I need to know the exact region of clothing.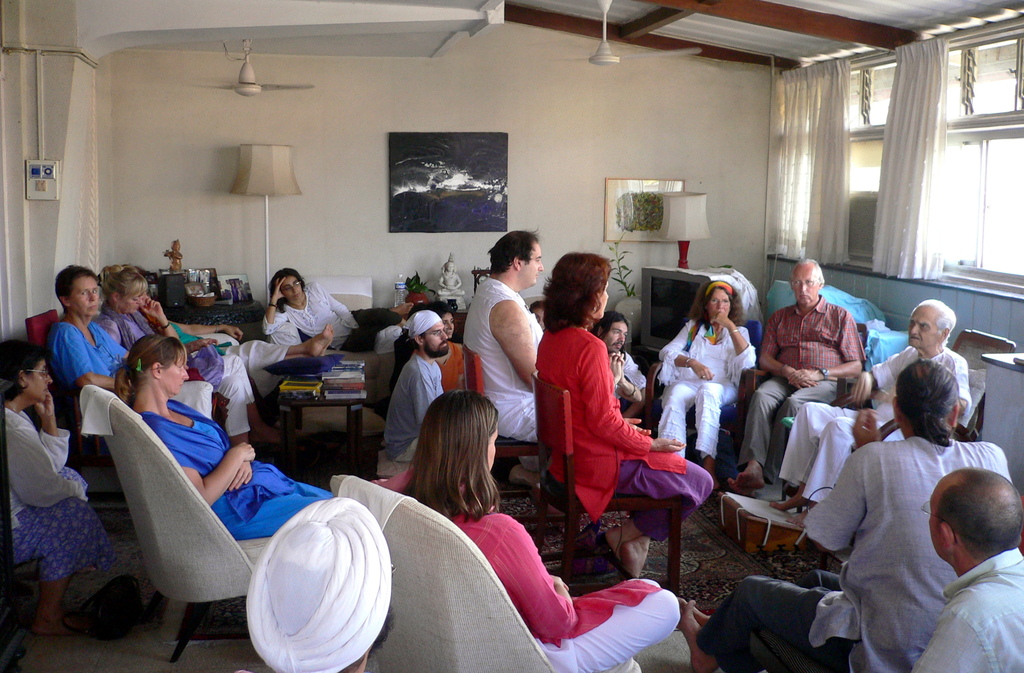
Region: <bbox>89, 295, 270, 442</bbox>.
